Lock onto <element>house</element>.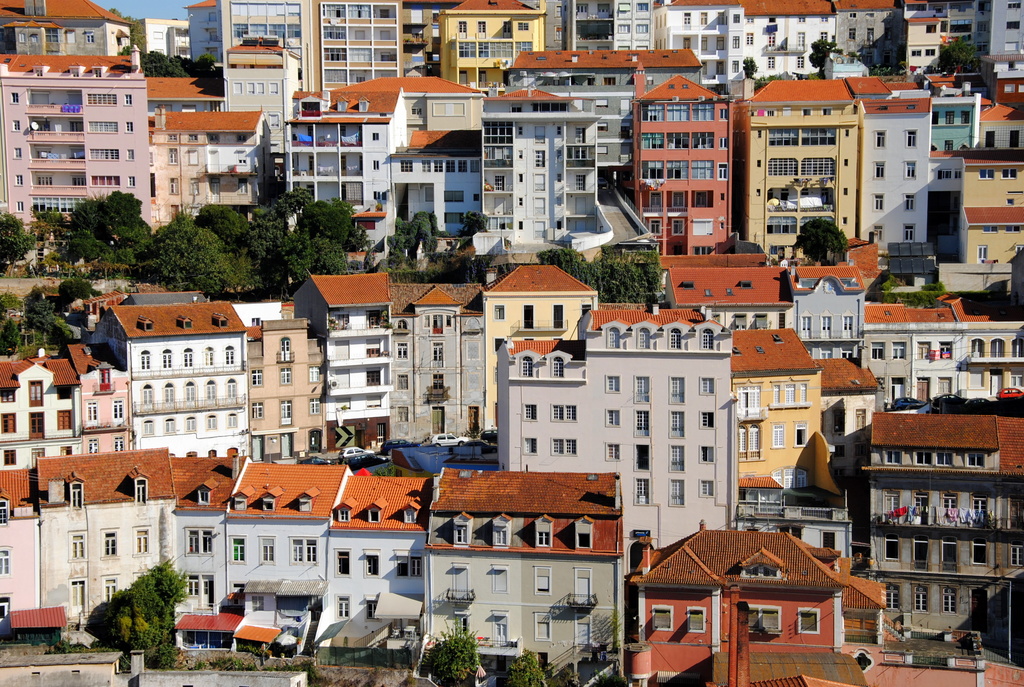
Locked: <region>921, 146, 1023, 270</region>.
